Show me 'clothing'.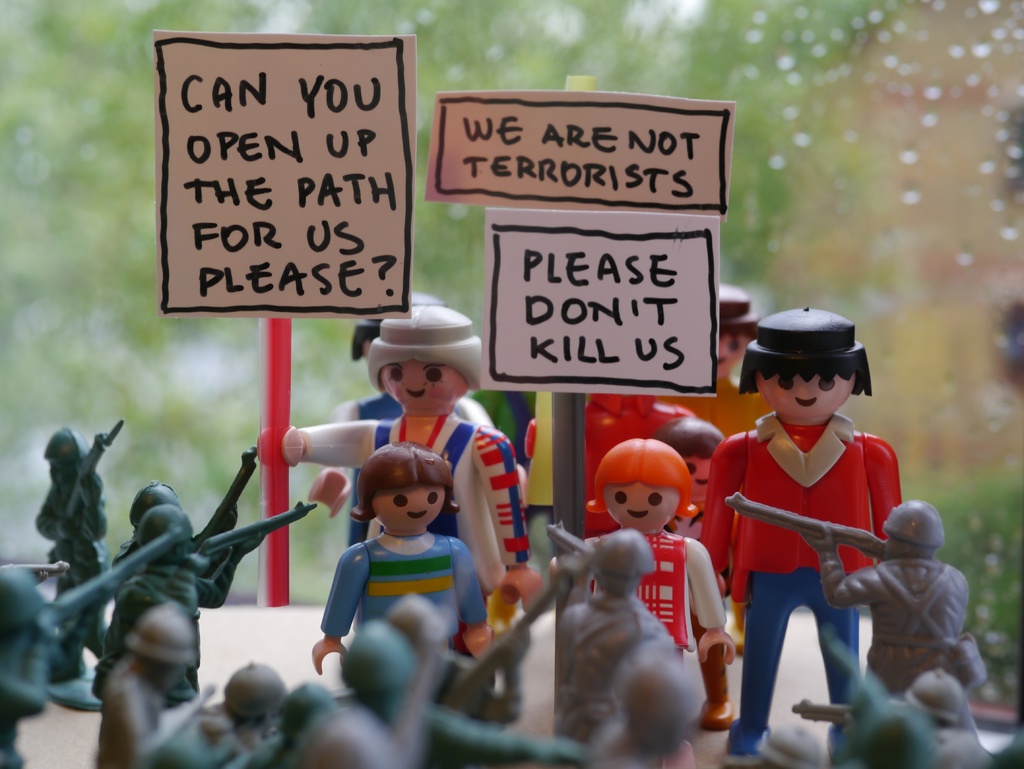
'clothing' is here: select_region(698, 406, 905, 607).
